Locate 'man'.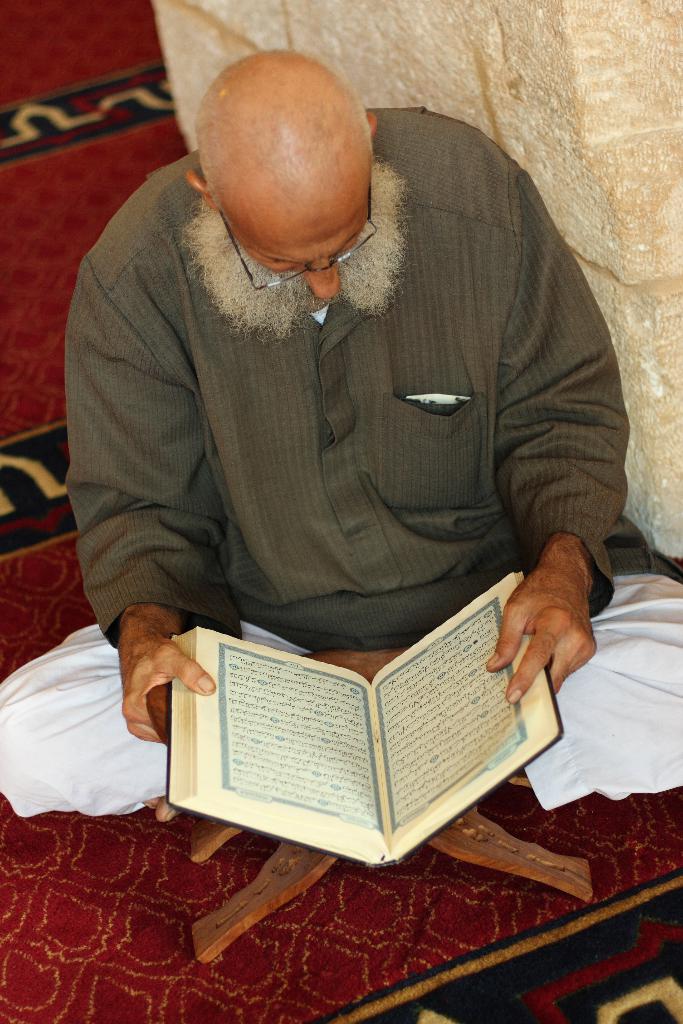
Bounding box: 0 41 682 833.
